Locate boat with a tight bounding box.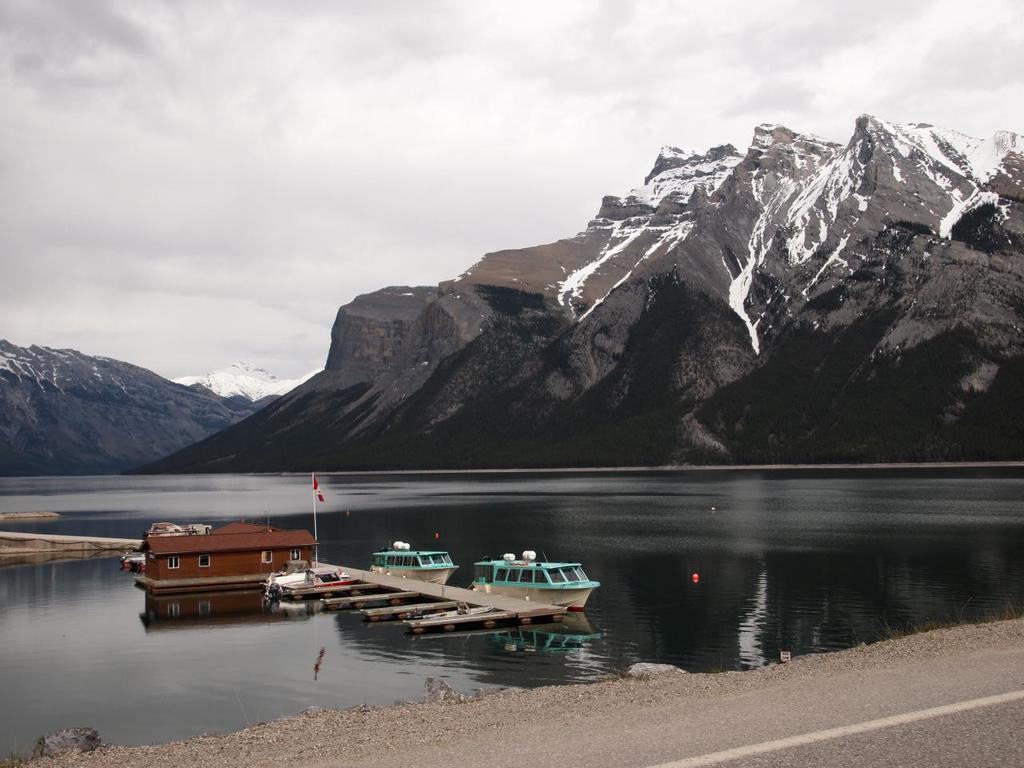
bbox(371, 538, 455, 581).
